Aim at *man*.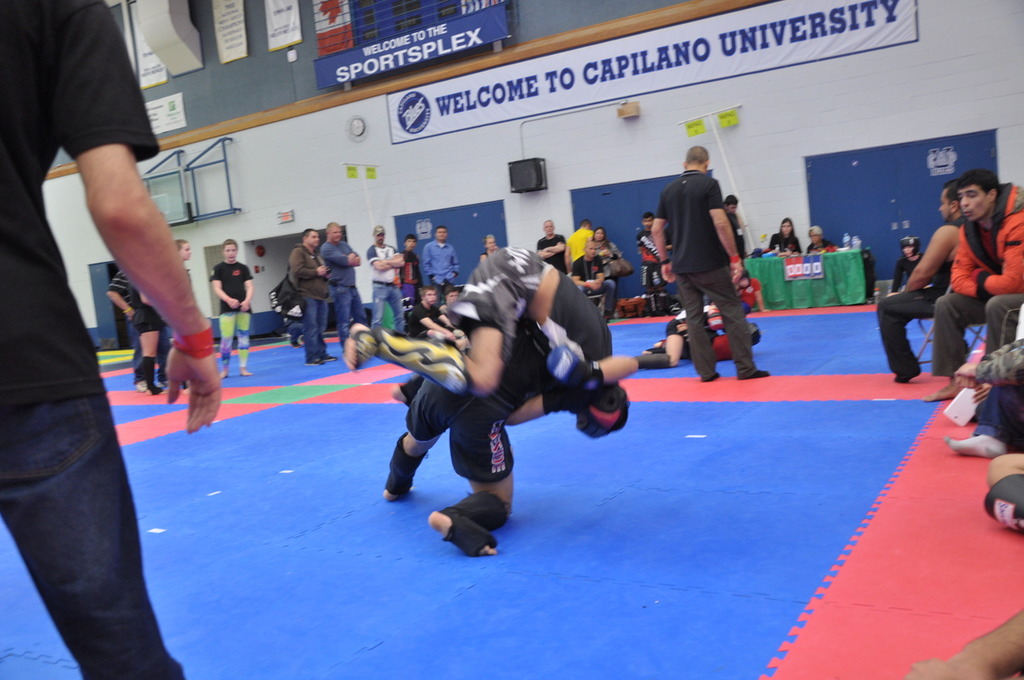
Aimed at select_region(379, 303, 642, 557).
